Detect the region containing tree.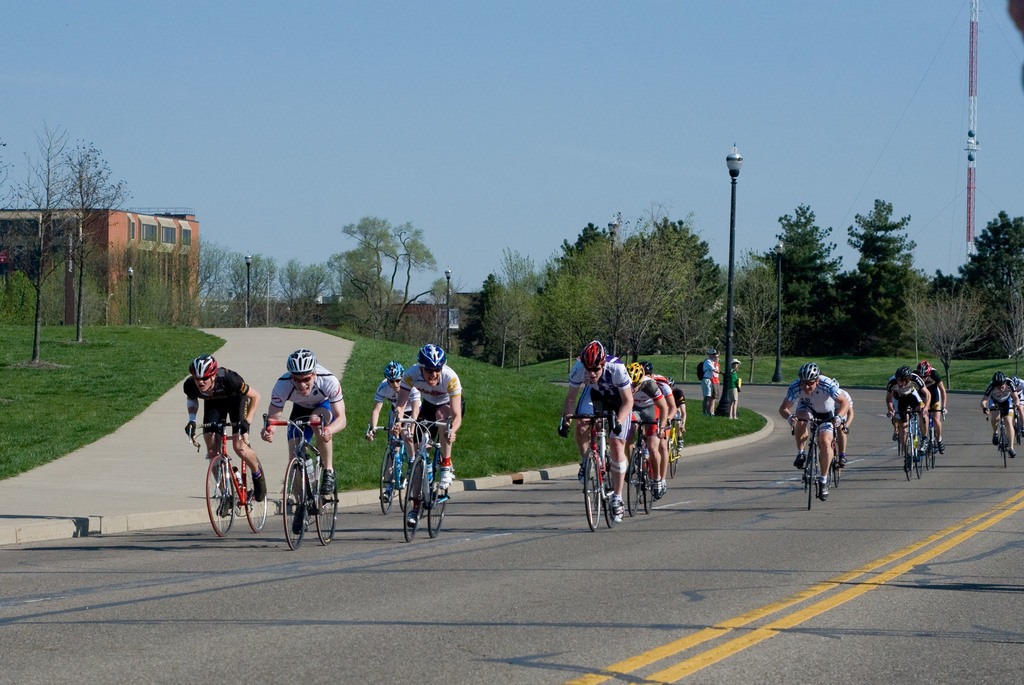
region(378, 216, 477, 343).
